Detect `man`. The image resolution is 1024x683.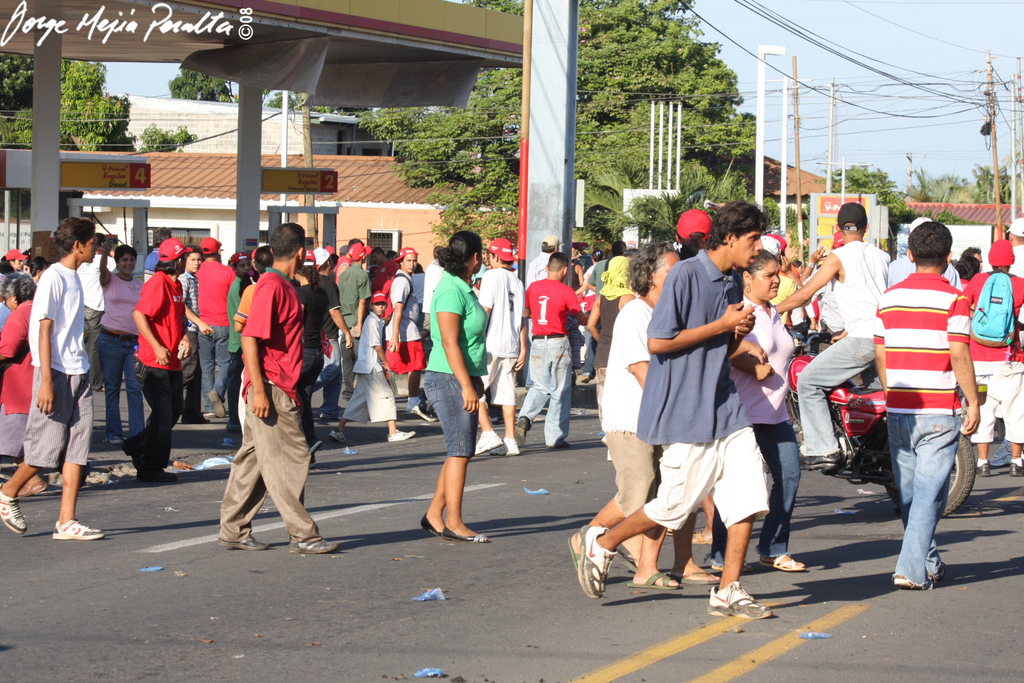
953,240,1023,475.
